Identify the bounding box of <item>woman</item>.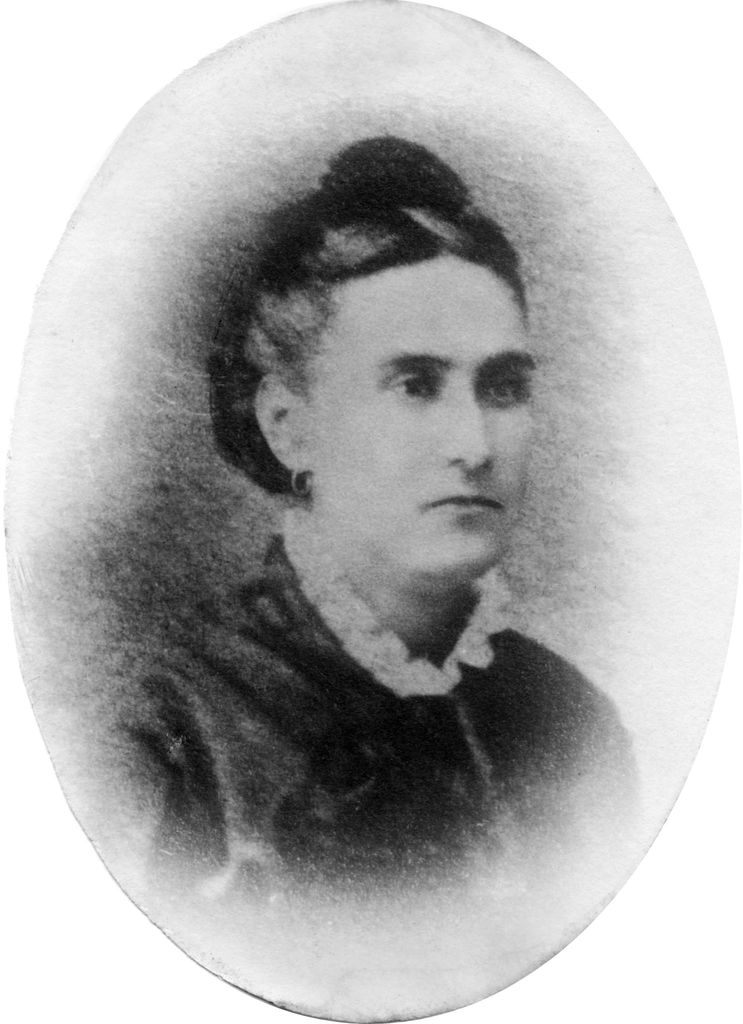
x1=16, y1=29, x2=719, y2=996.
